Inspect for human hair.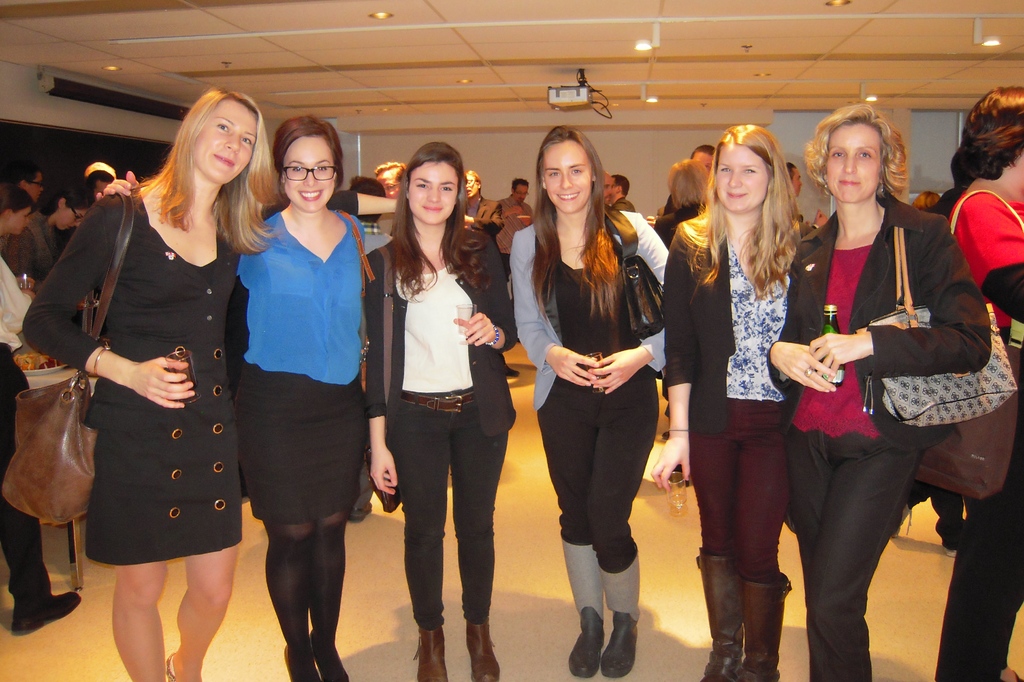
Inspection: pyautogui.locateOnScreen(390, 140, 490, 302).
